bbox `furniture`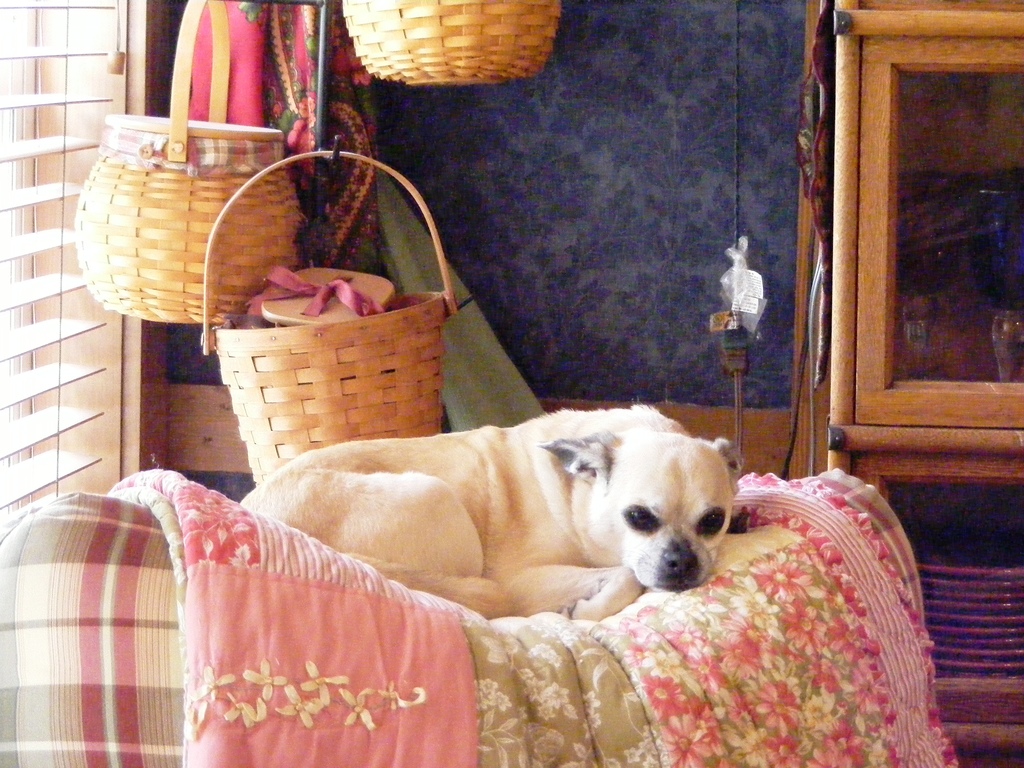
bbox(0, 465, 925, 767)
